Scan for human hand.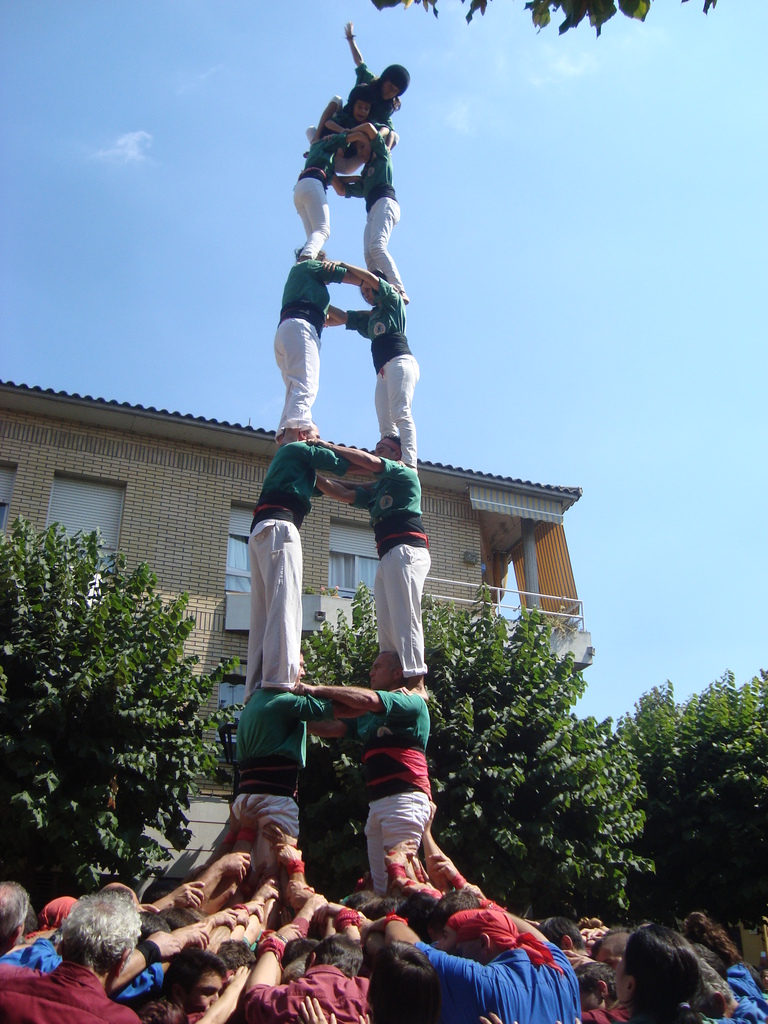
Scan result: (427, 853, 462, 883).
